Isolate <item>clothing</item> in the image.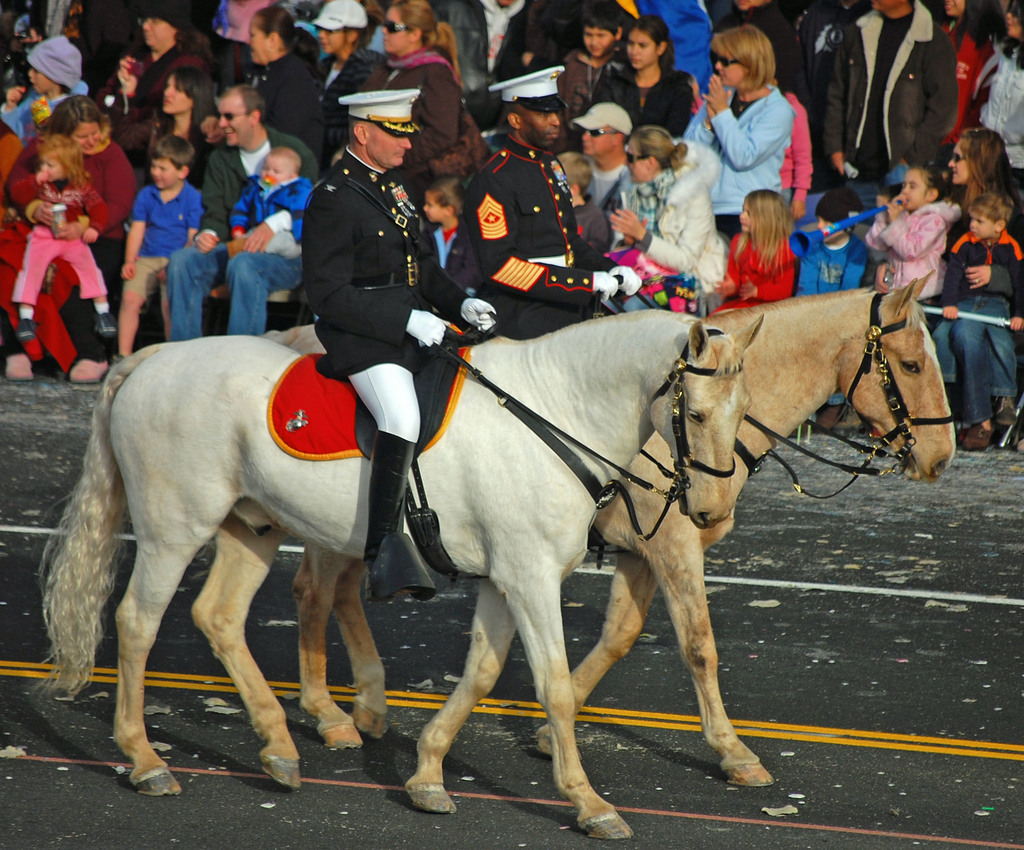
Isolated region: locate(118, 28, 217, 166).
